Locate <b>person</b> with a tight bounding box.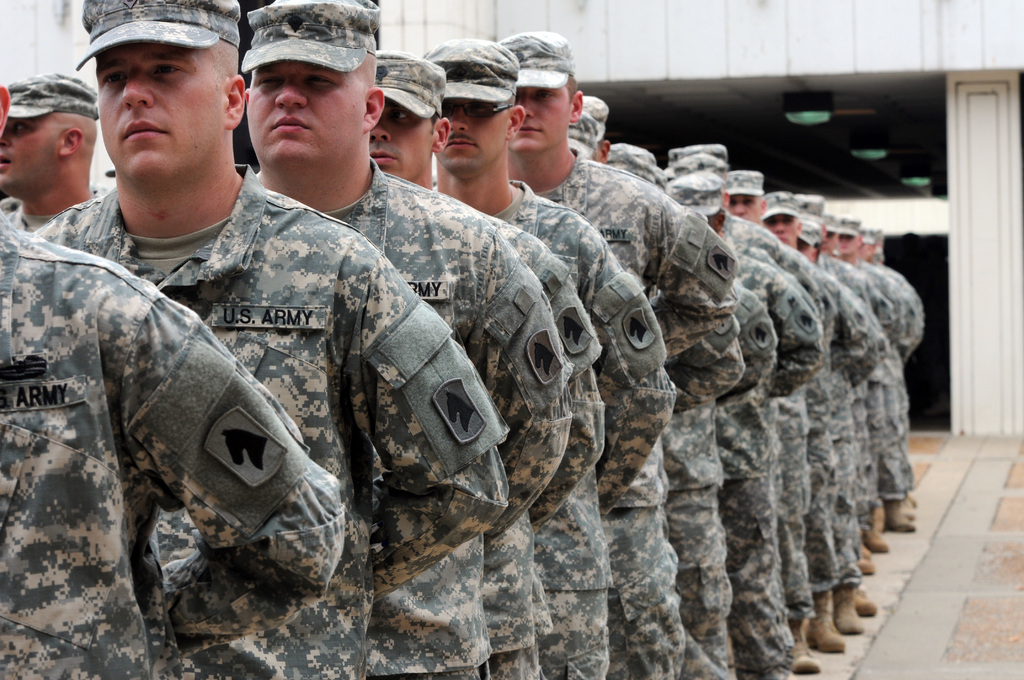
490,35,710,676.
